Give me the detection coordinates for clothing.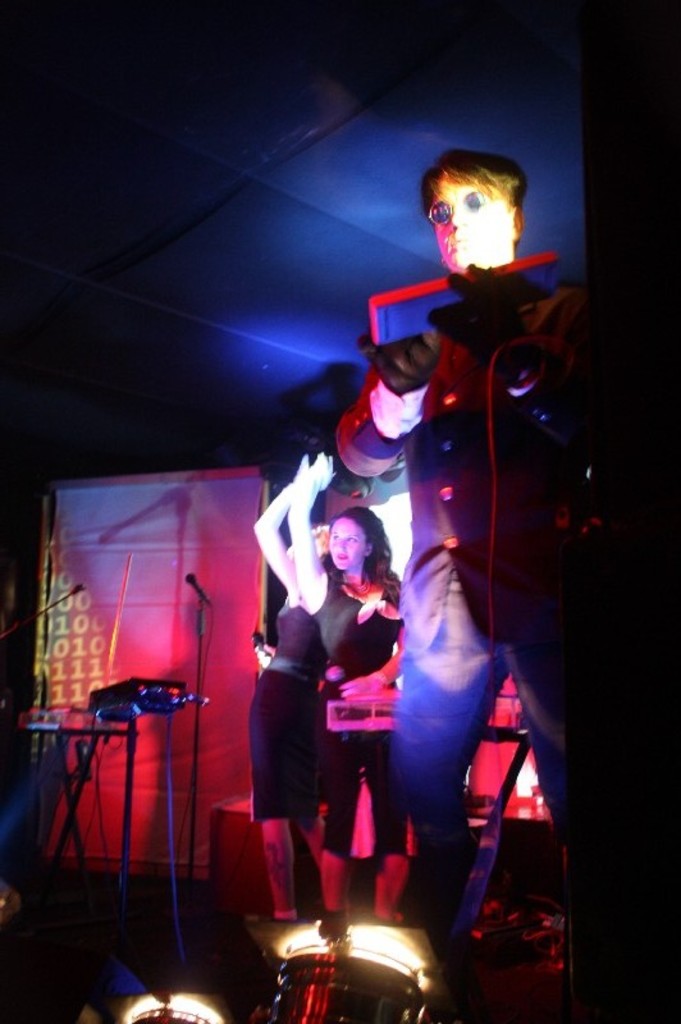
[left=412, top=274, right=680, bottom=1012].
